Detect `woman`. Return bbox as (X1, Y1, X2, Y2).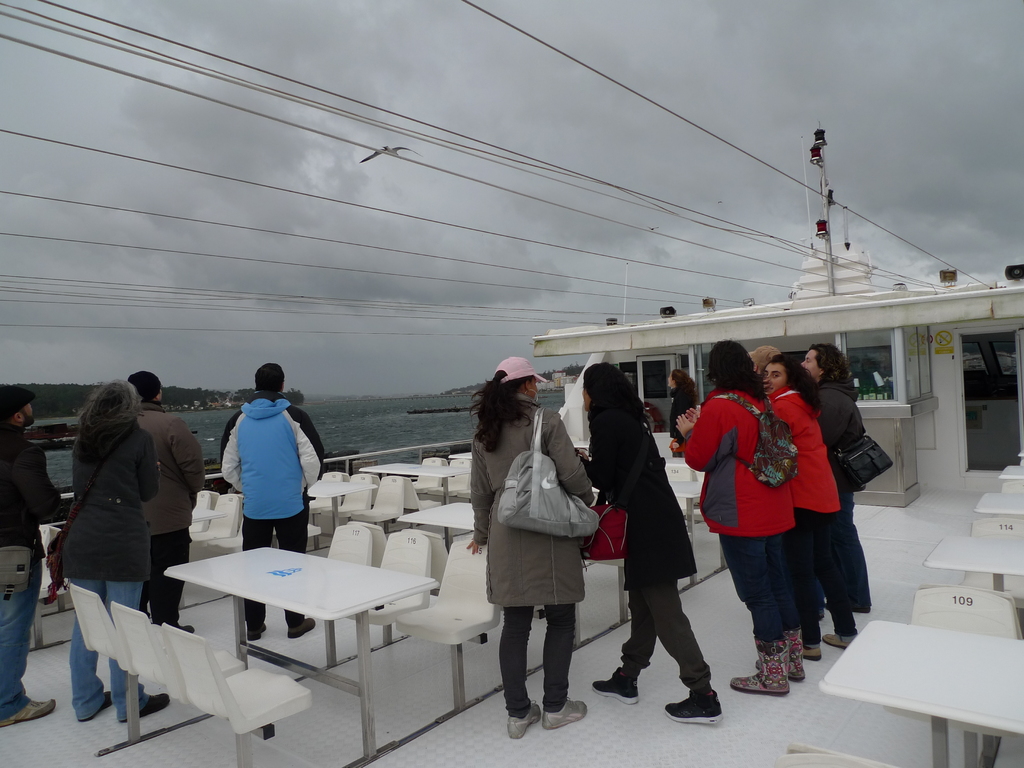
(53, 379, 176, 724).
